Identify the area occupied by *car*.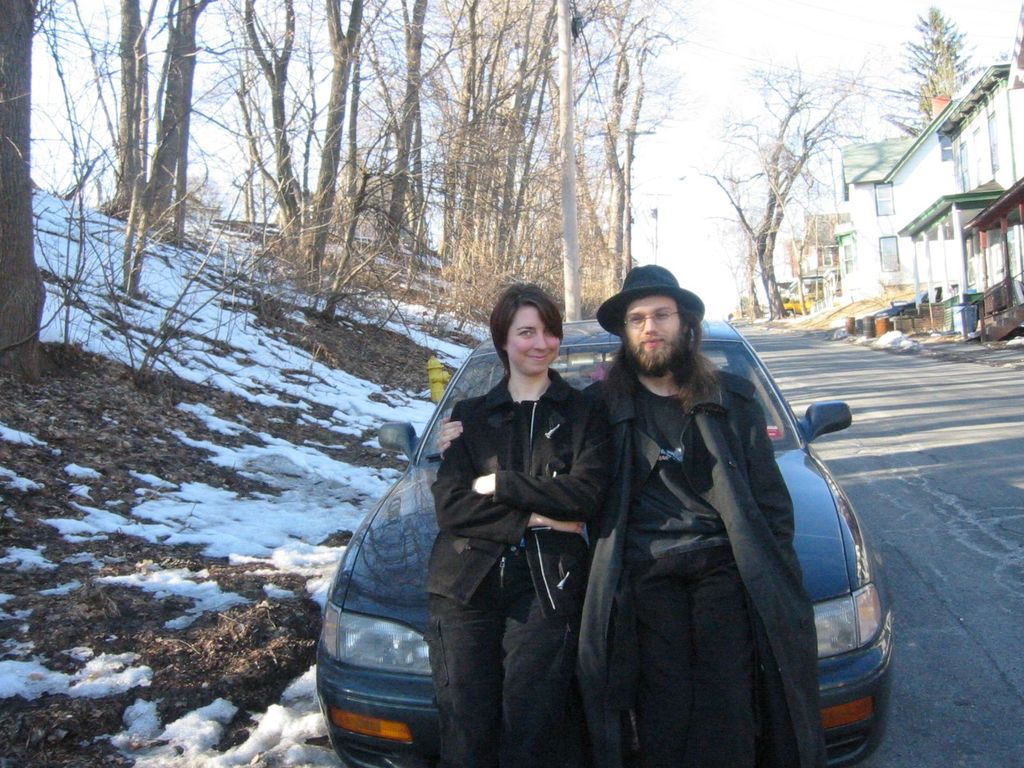
Area: 783, 291, 821, 315.
